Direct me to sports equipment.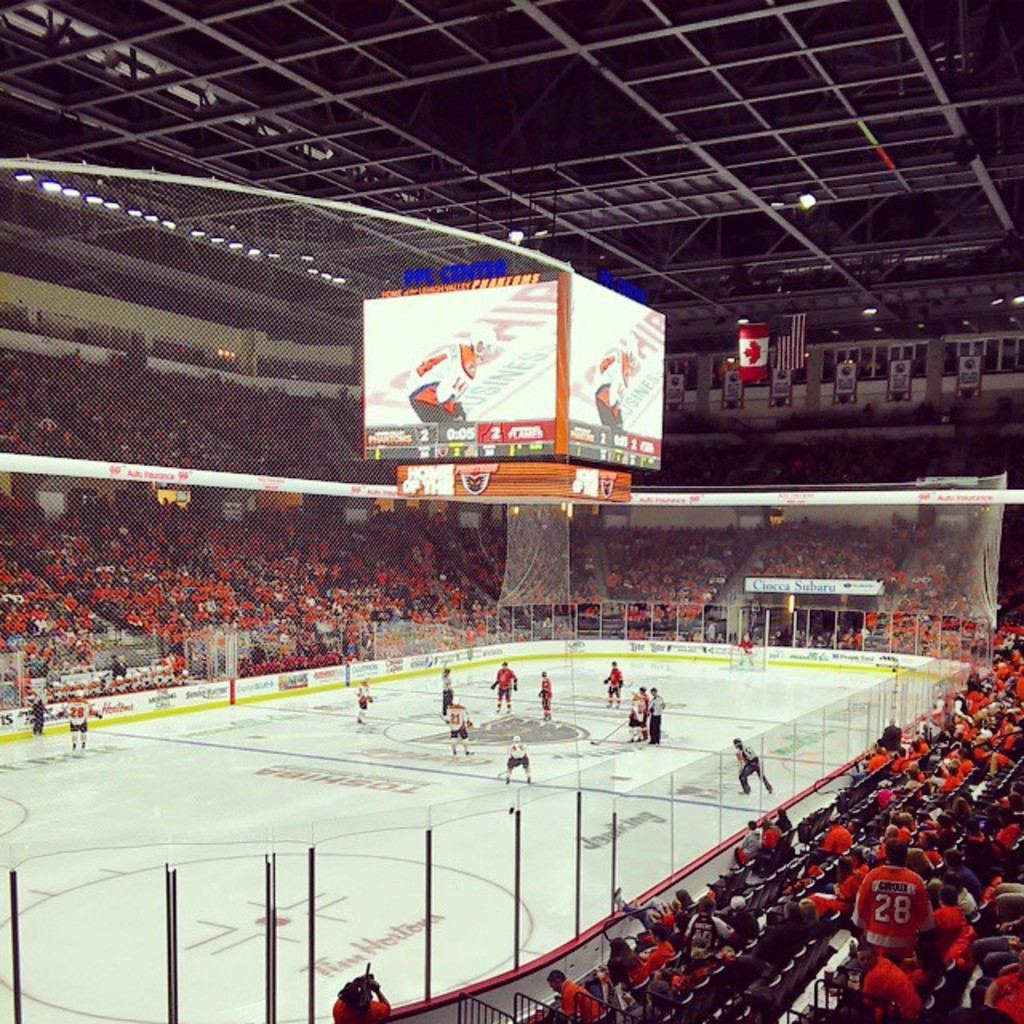
Direction: pyautogui.locateOnScreen(450, 693, 459, 707).
